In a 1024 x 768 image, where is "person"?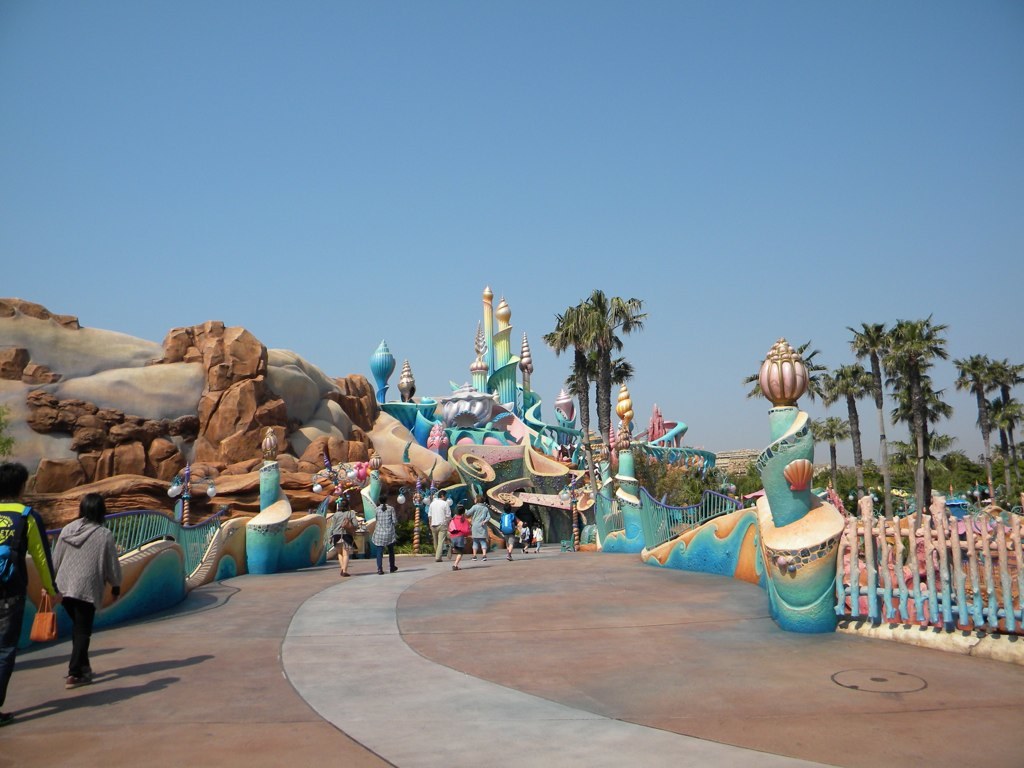
locate(369, 495, 399, 580).
